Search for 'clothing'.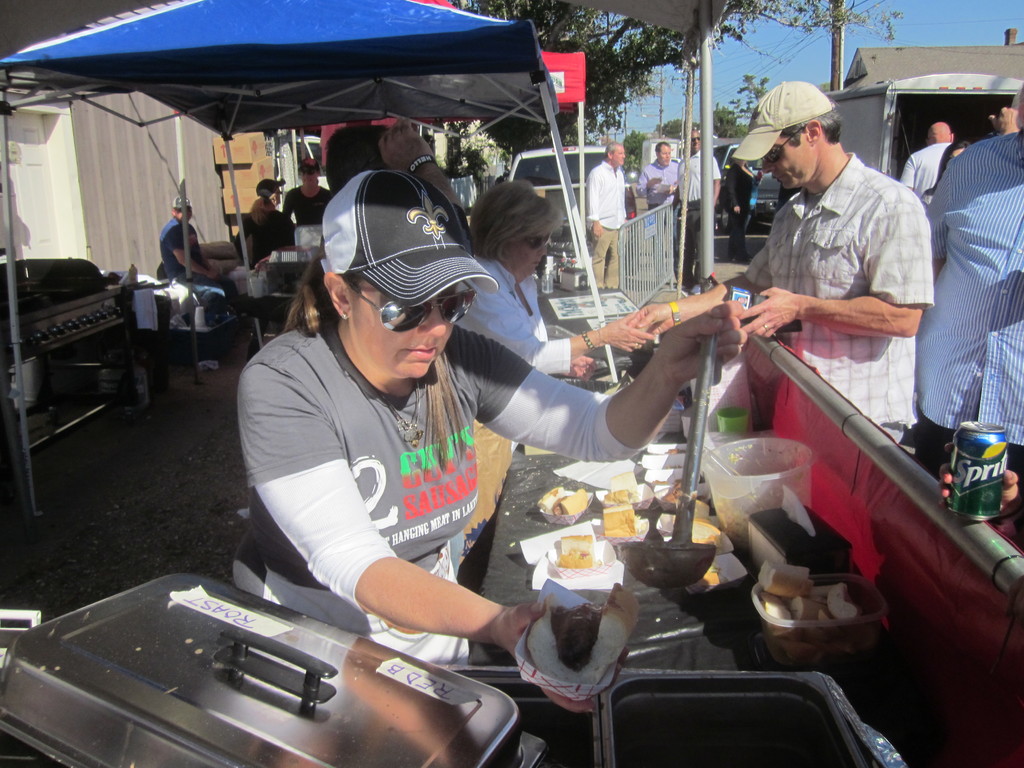
Found at 158/218/246/319.
